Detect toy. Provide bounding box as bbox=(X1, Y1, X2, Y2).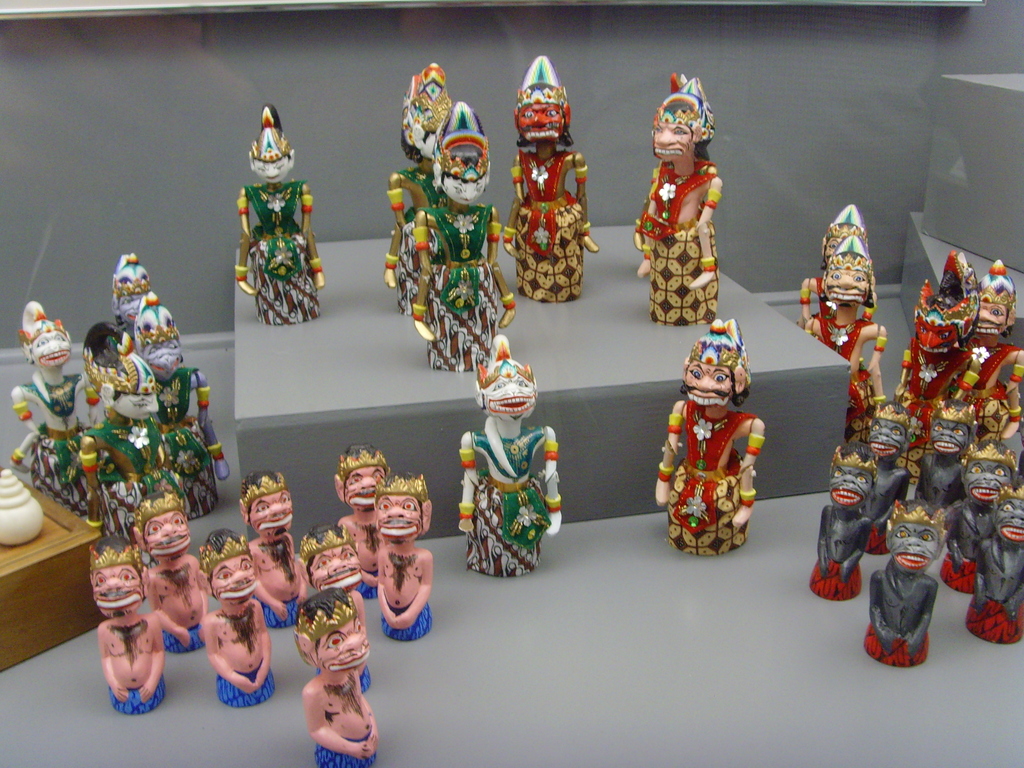
bbox=(866, 499, 948, 671).
